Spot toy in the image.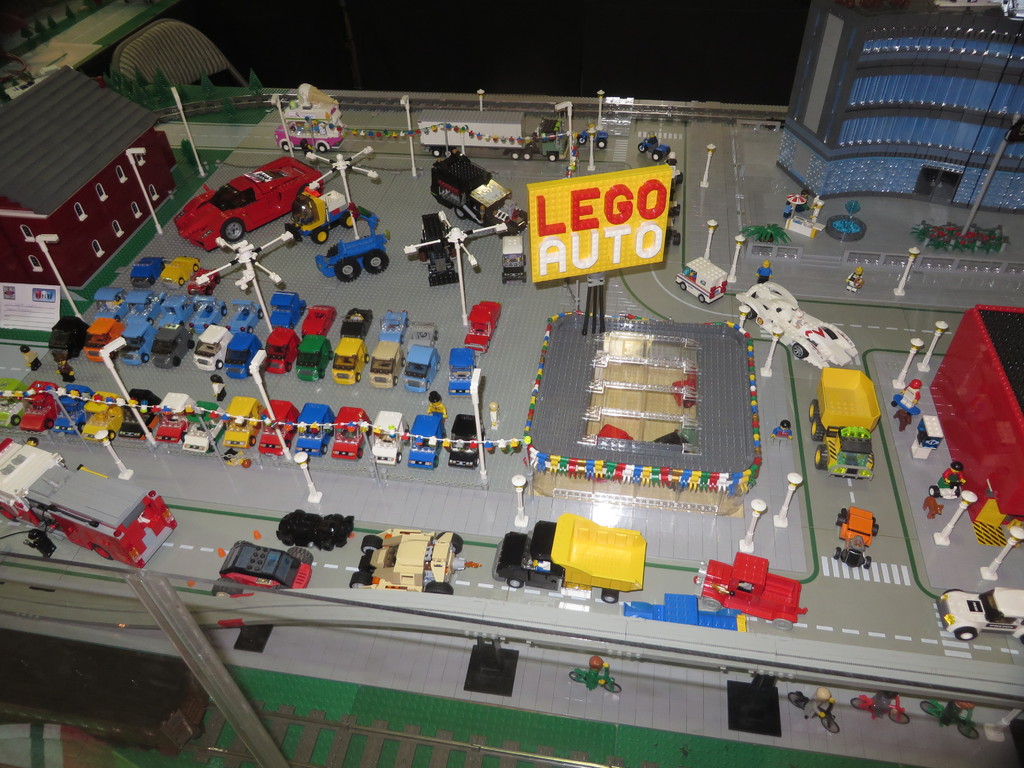
toy found at detection(848, 689, 911, 726).
